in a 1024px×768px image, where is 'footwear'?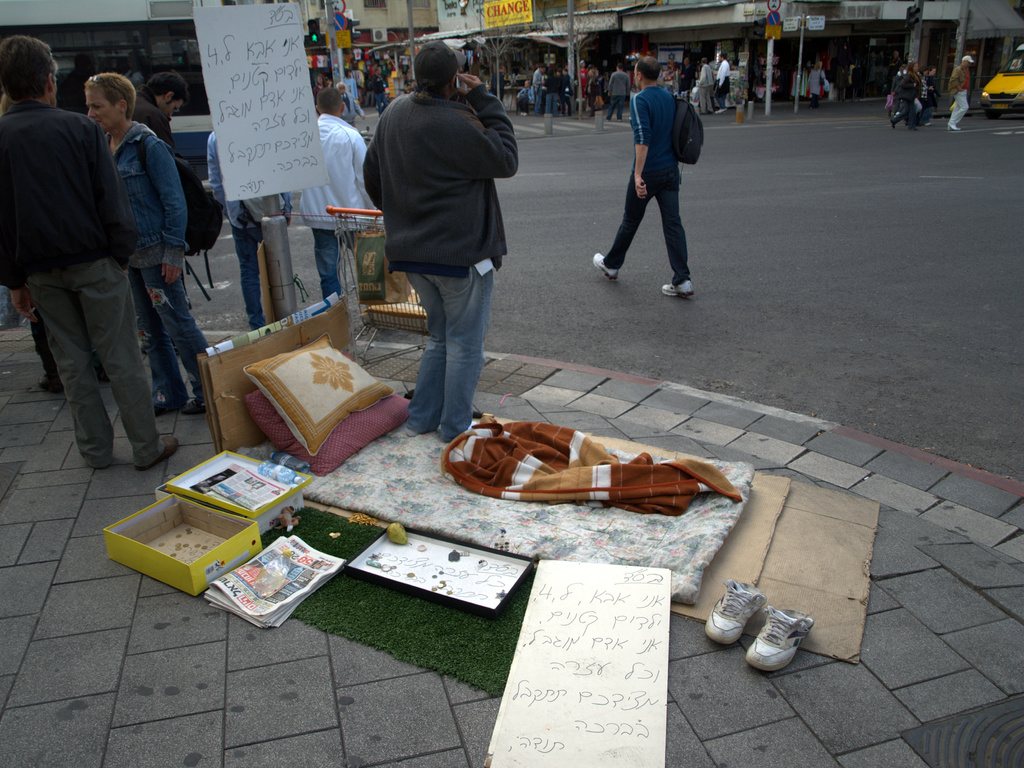
box=[950, 124, 959, 131].
